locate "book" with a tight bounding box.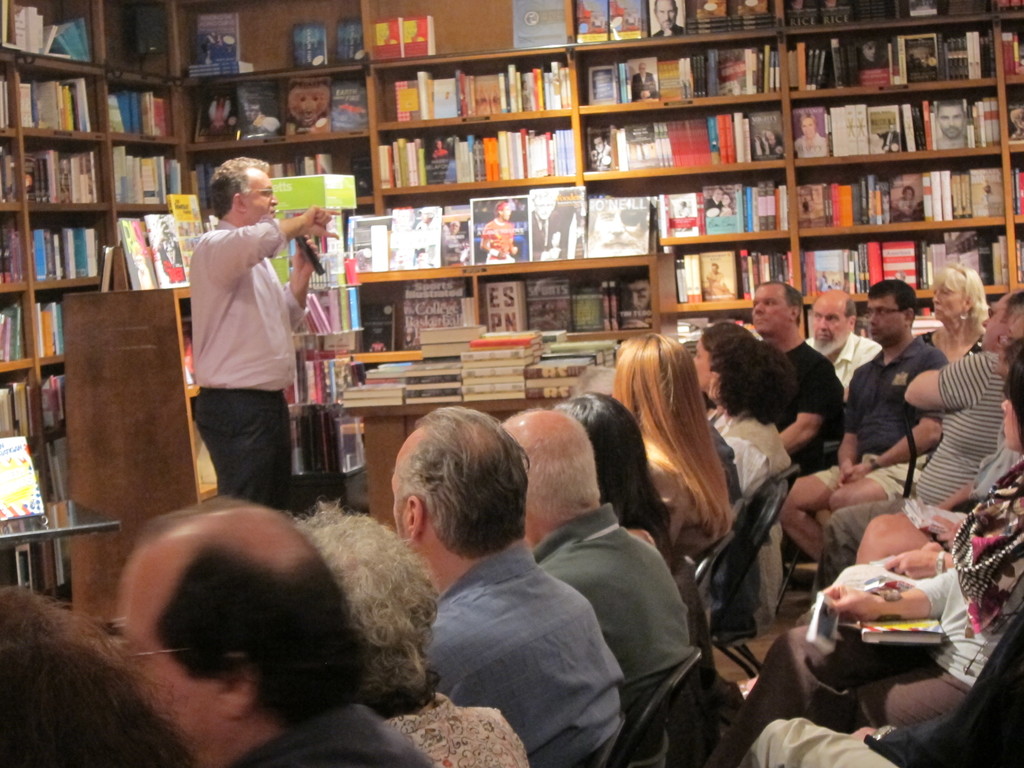
<bbox>404, 16, 438, 59</bbox>.
